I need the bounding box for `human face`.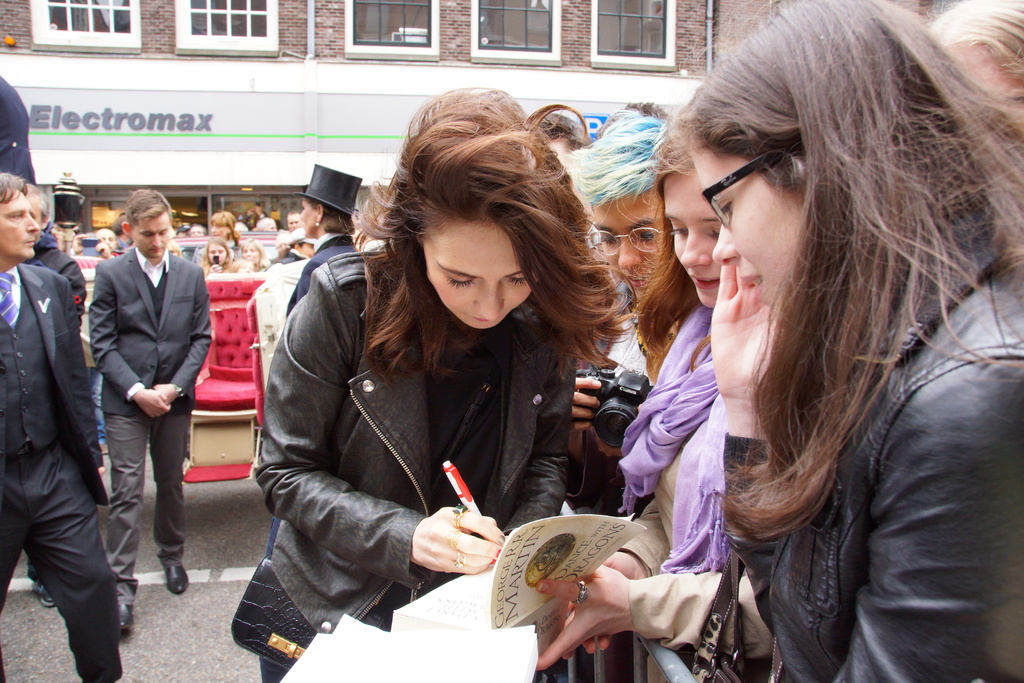
Here it is: {"x1": 691, "y1": 142, "x2": 803, "y2": 317}.
